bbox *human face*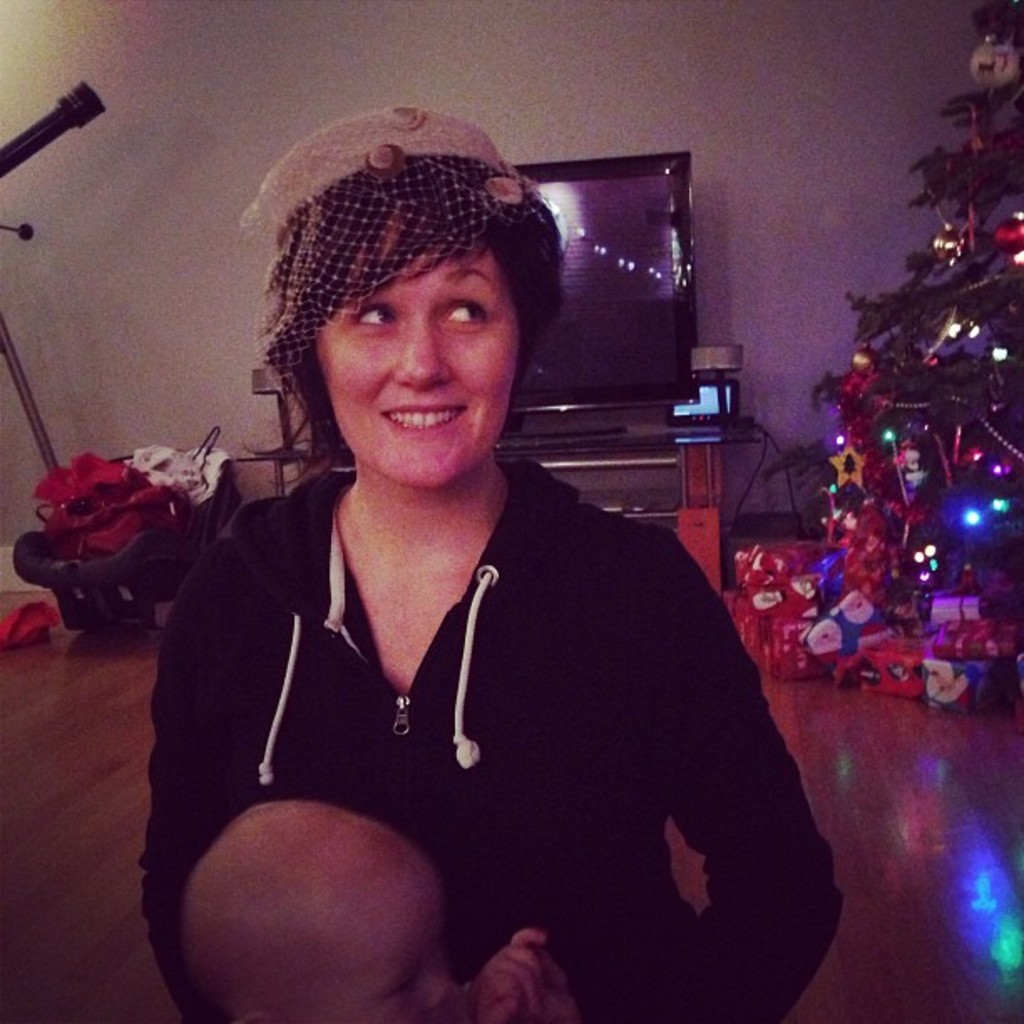
pyautogui.locateOnScreen(320, 253, 524, 494)
